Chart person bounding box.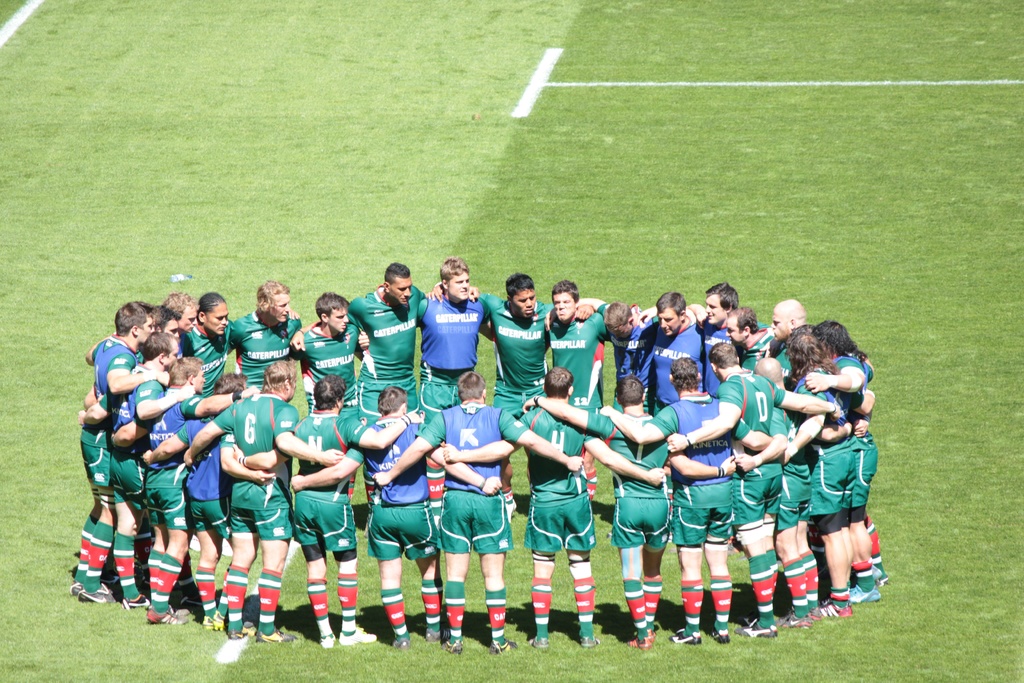
Charted: [x1=541, y1=302, x2=652, y2=412].
